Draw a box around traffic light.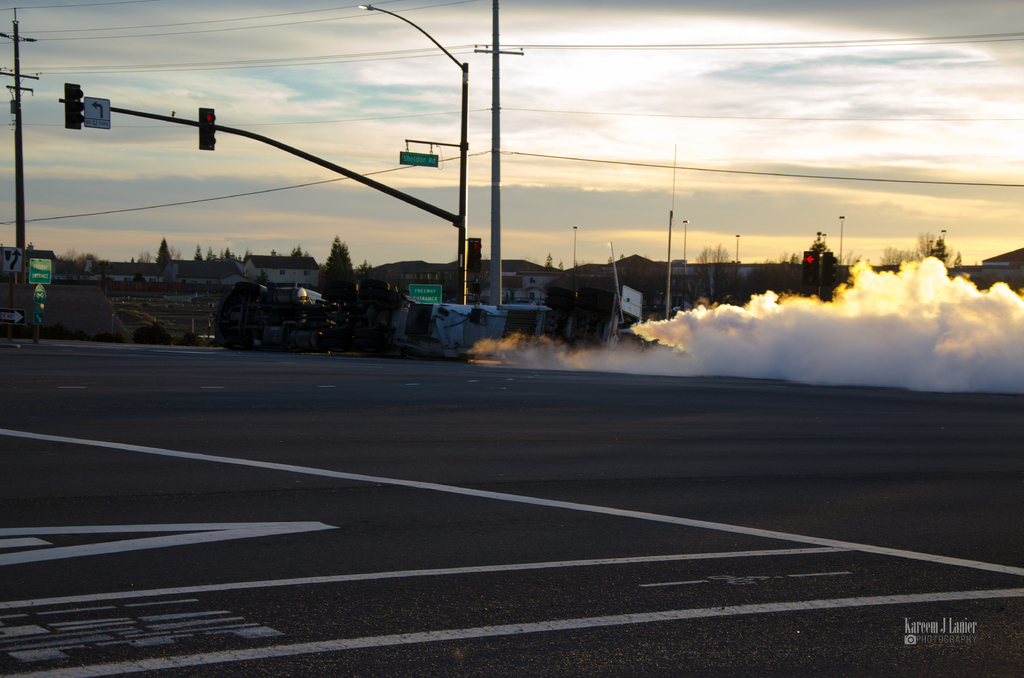
(468,238,481,271).
